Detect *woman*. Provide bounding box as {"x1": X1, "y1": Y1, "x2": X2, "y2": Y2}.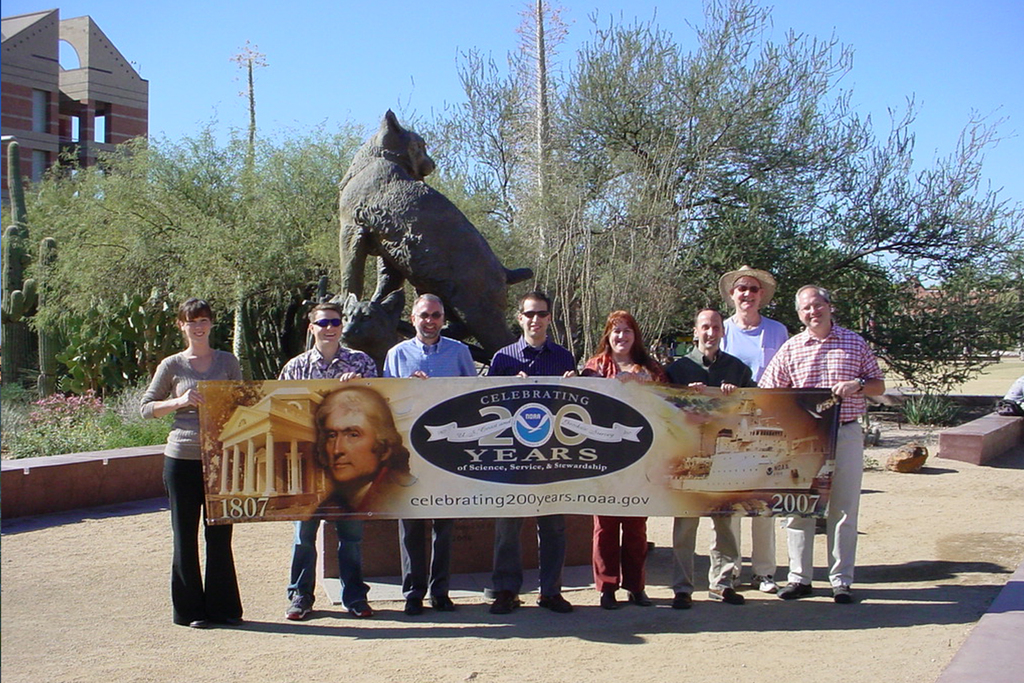
{"x1": 141, "y1": 297, "x2": 243, "y2": 607}.
